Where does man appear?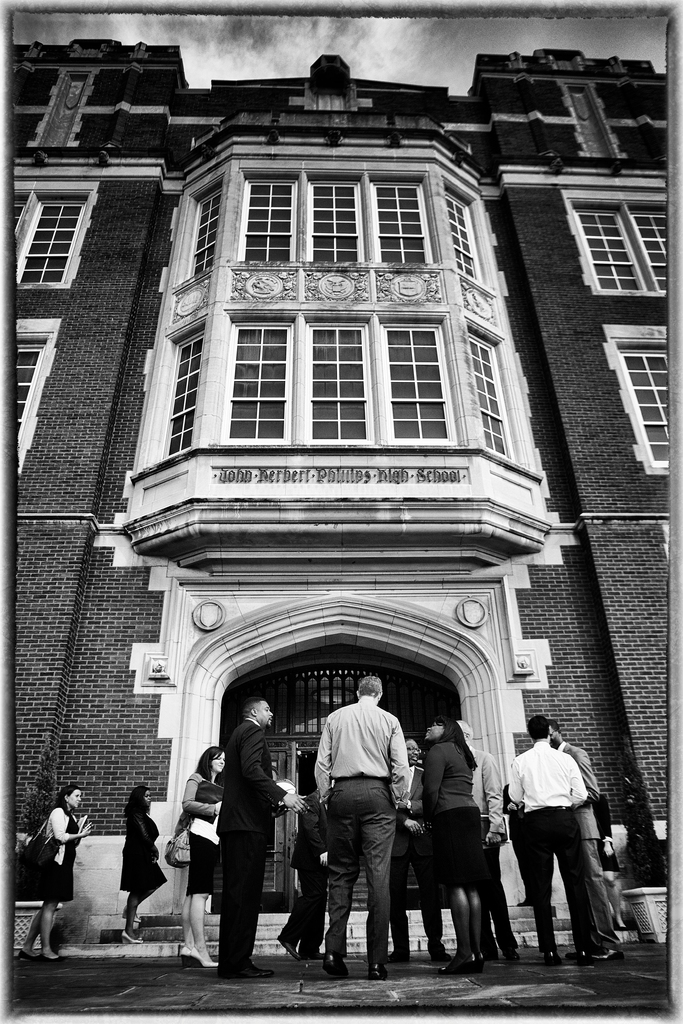
Appears at x1=454 y1=719 x2=527 y2=963.
